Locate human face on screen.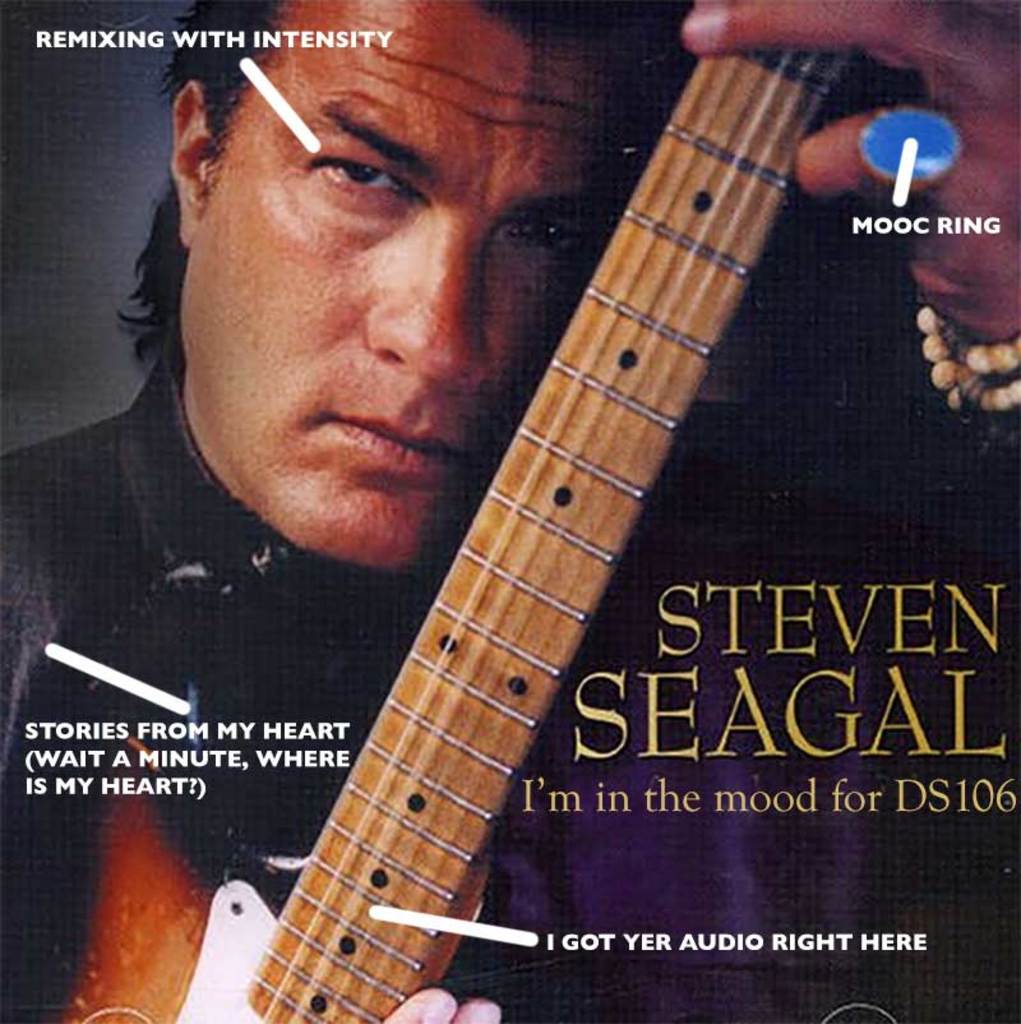
On screen at 180 0 651 571.
